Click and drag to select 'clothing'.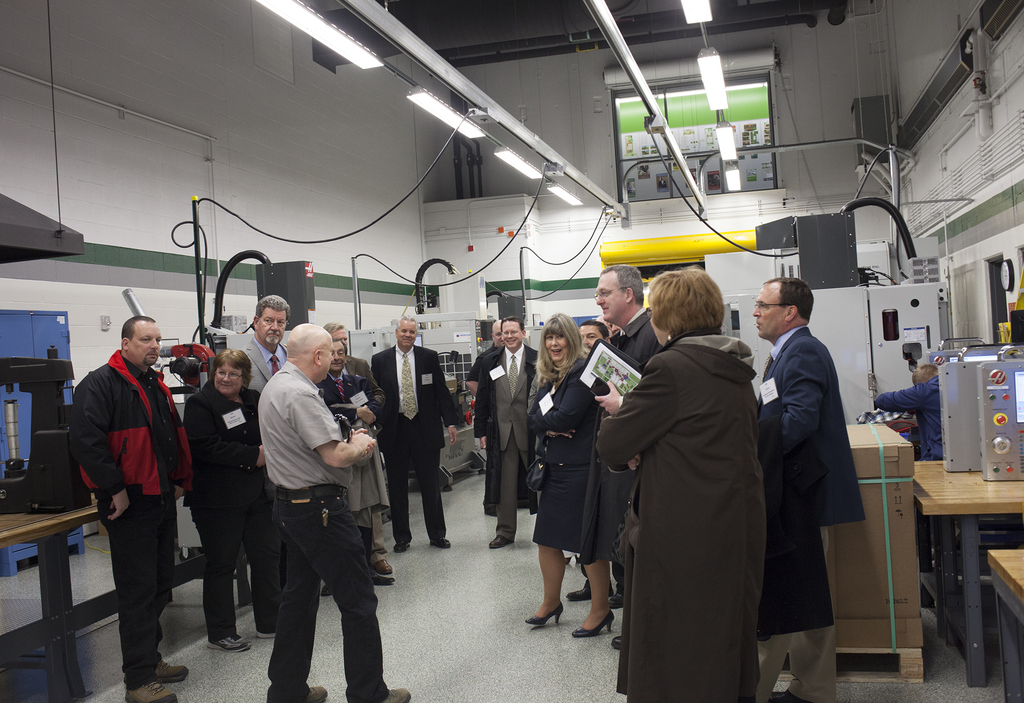
Selection: (526, 356, 607, 560).
